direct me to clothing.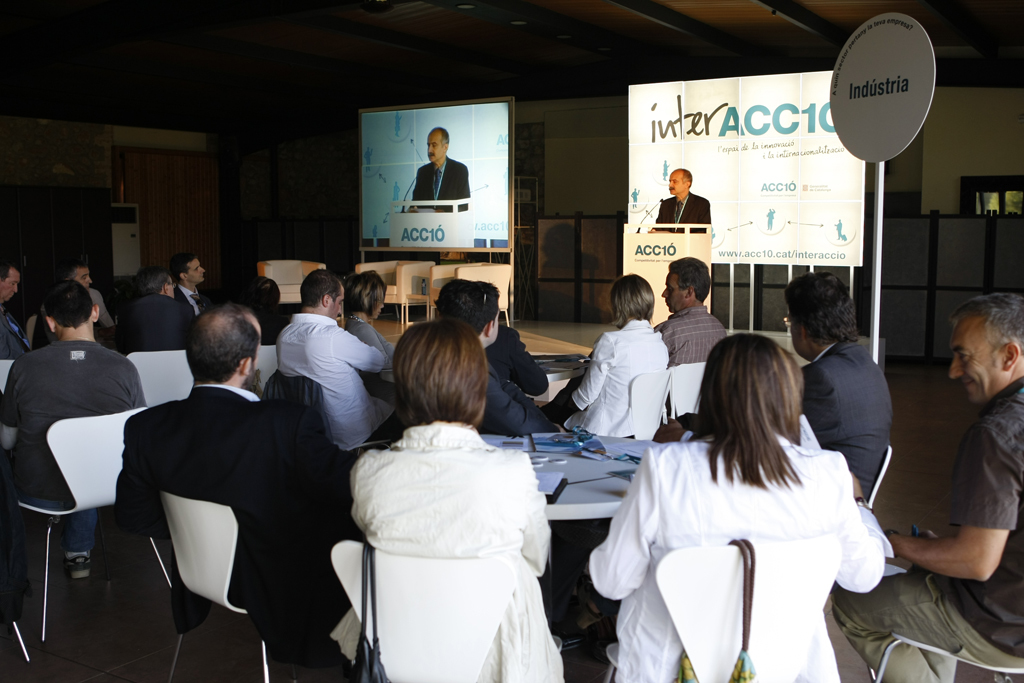
Direction: BBox(7, 339, 164, 541).
